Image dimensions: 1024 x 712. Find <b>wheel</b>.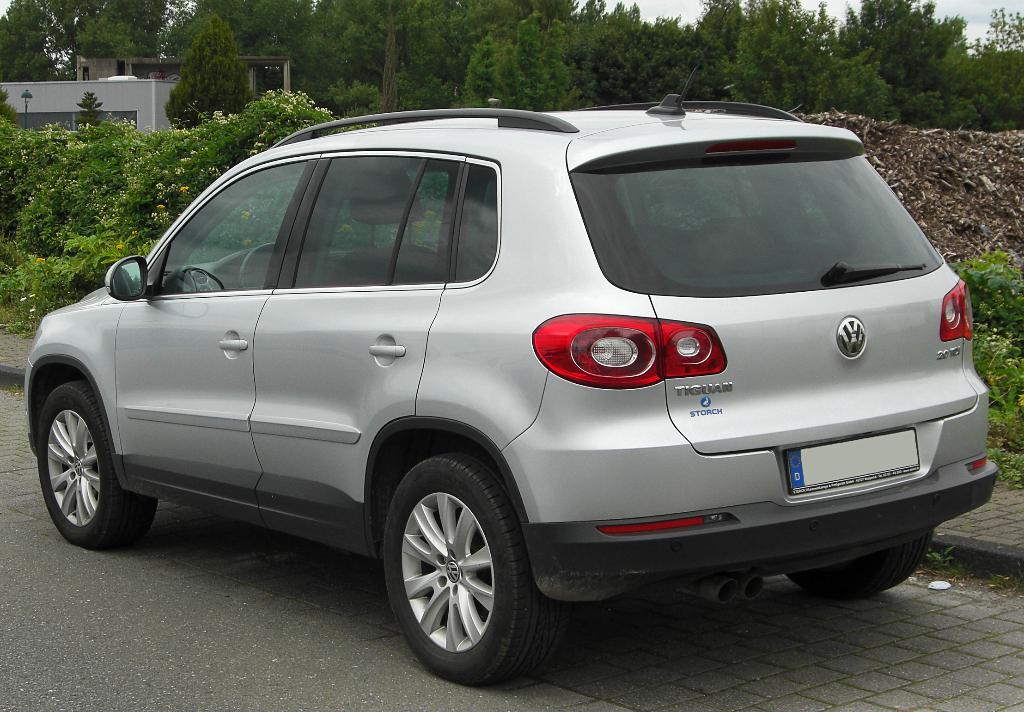
[31, 382, 157, 550].
